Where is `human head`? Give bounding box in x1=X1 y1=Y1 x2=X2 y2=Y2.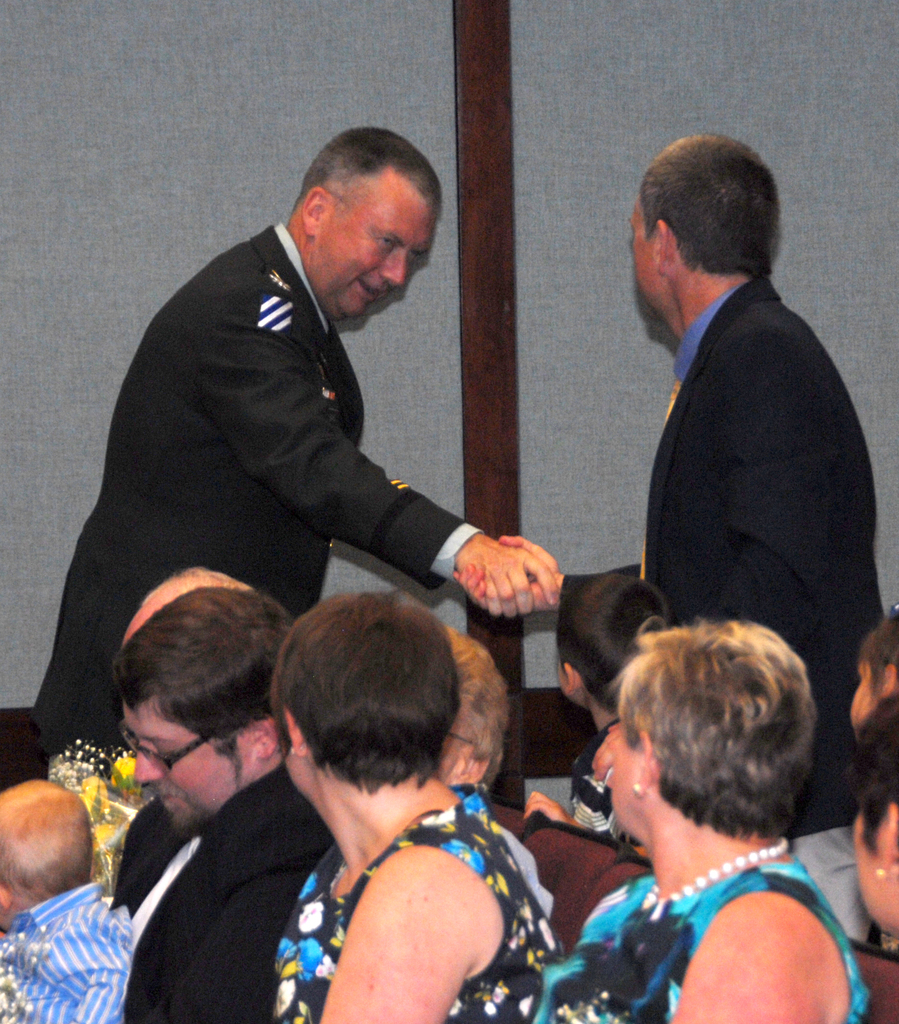
x1=452 y1=643 x2=505 y2=783.
